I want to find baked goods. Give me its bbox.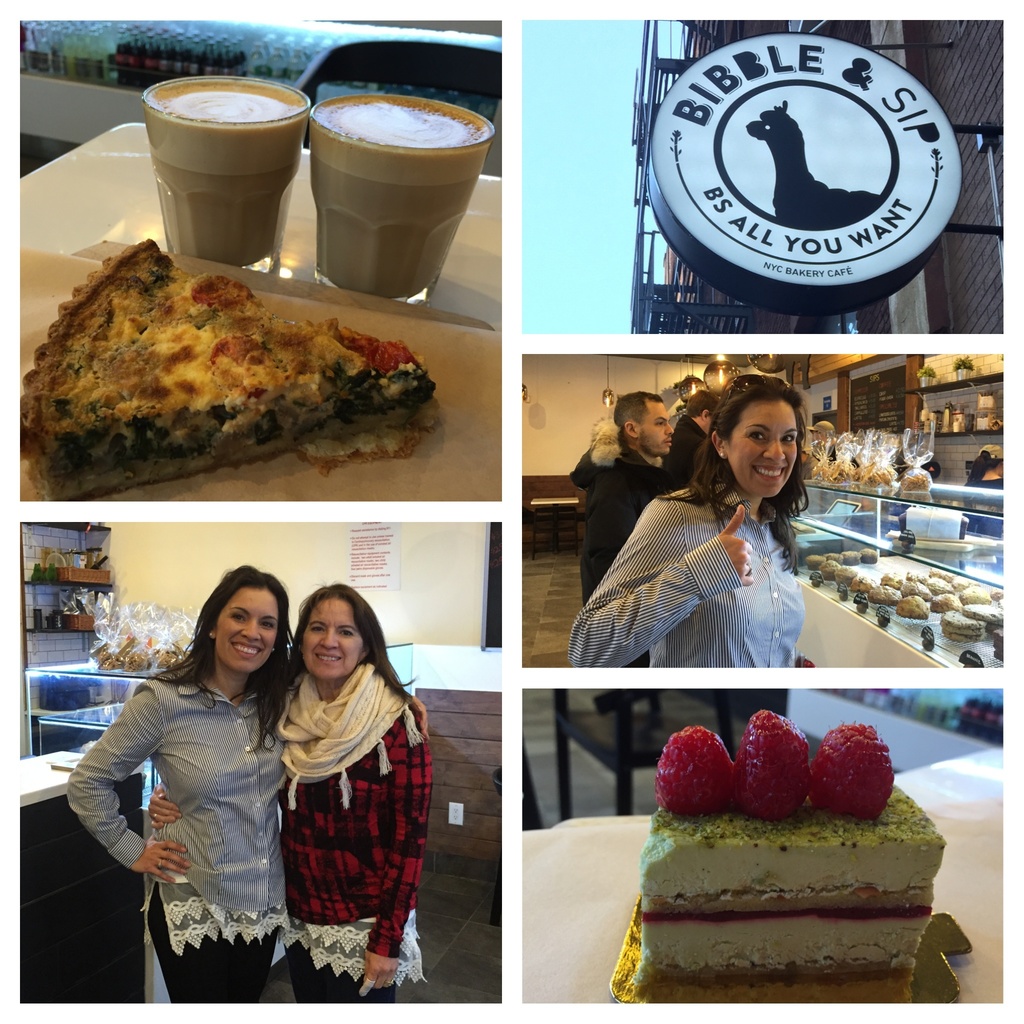
bbox(842, 567, 872, 588).
